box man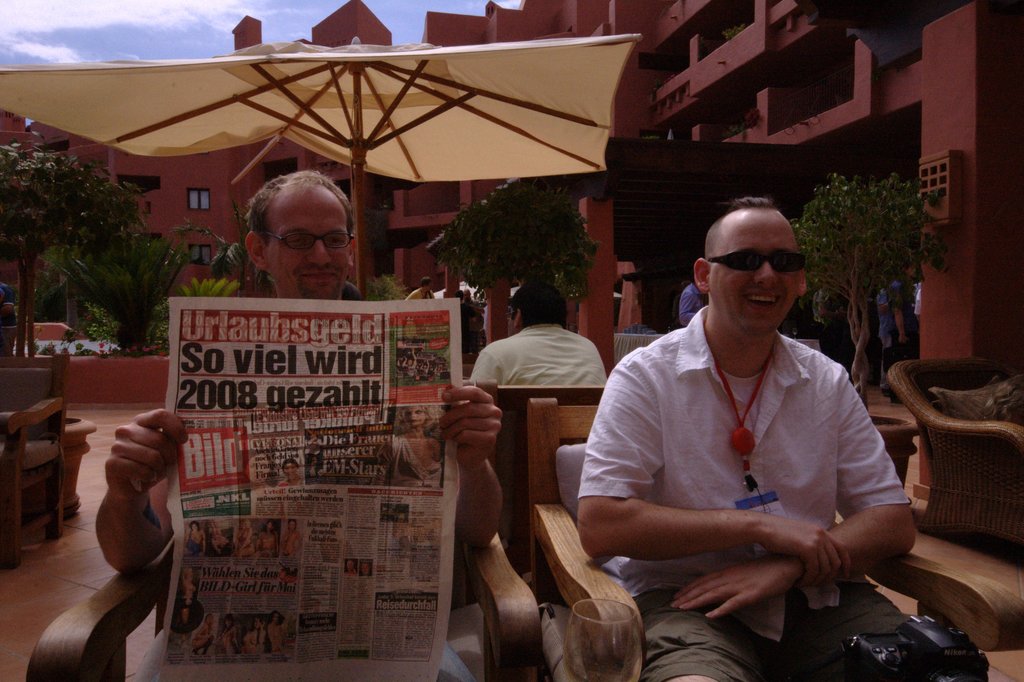
{"left": 579, "top": 176, "right": 940, "bottom": 670}
